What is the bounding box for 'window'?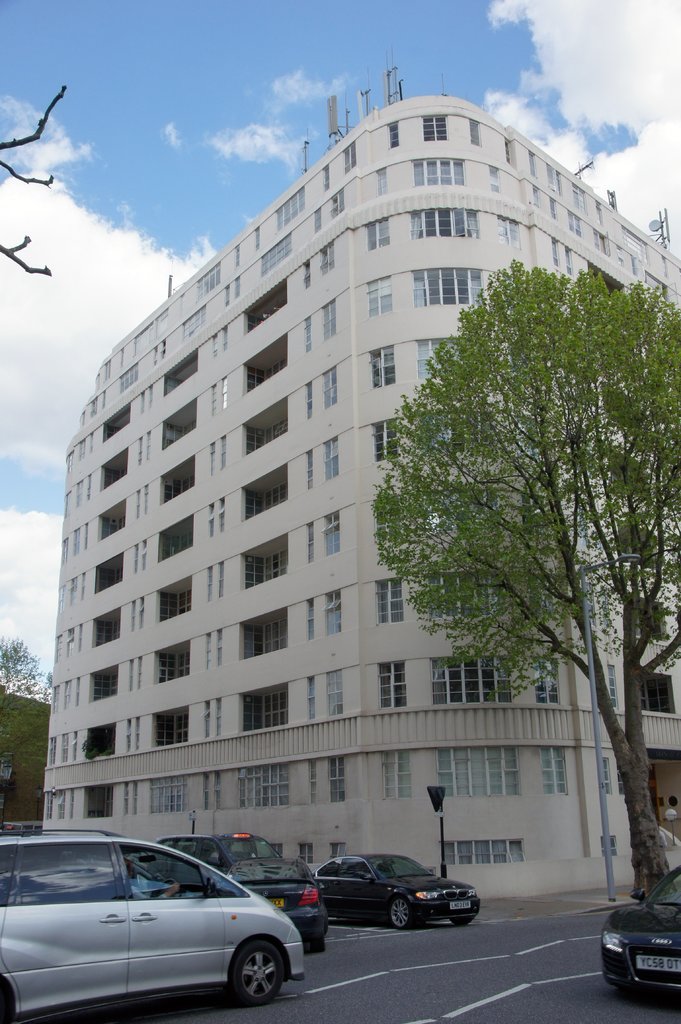
<box>259,230,298,276</box>.
